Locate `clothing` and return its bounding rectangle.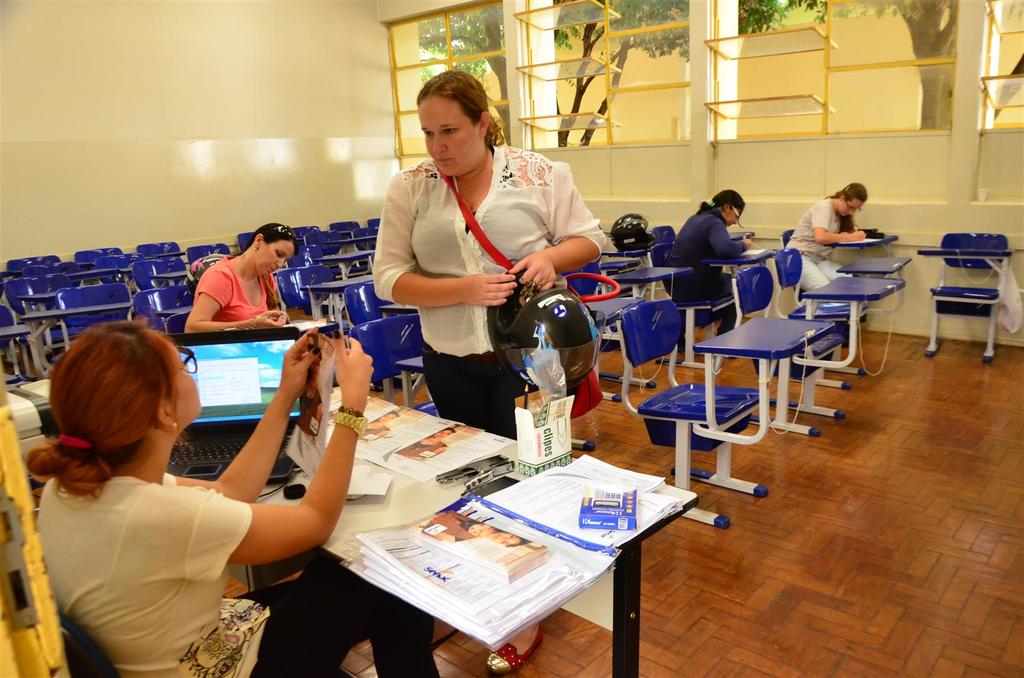
{"x1": 357, "y1": 425, "x2": 390, "y2": 442}.
